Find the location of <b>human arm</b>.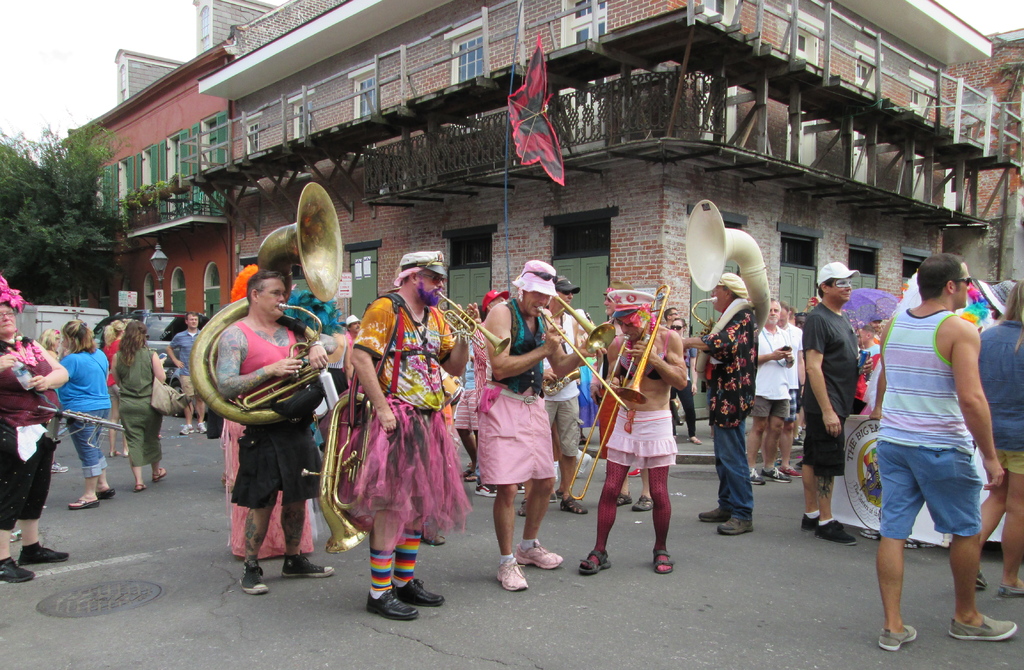
Location: region(432, 301, 478, 381).
